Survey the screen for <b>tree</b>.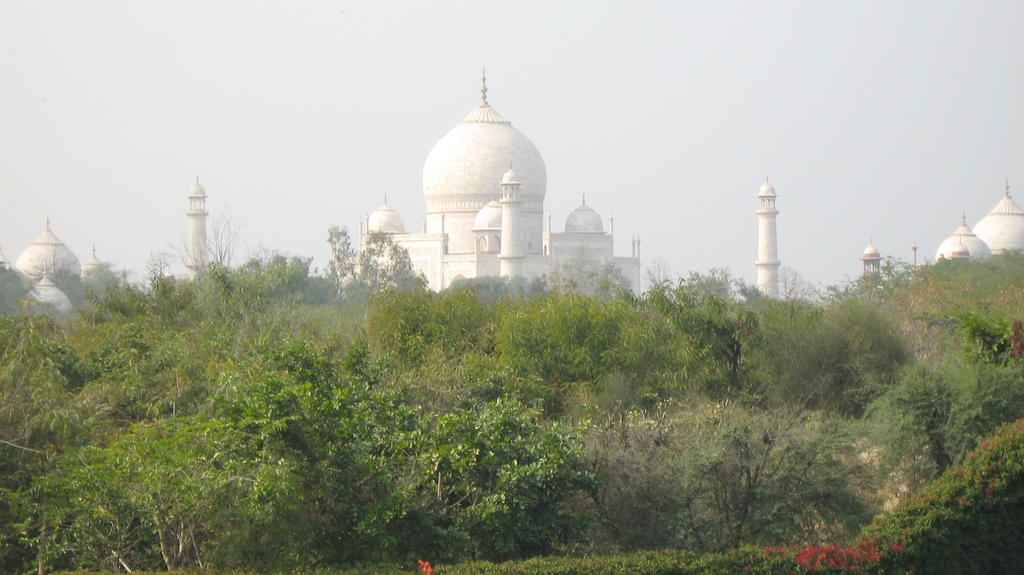
Survey found: <bbox>324, 216, 412, 303</bbox>.
